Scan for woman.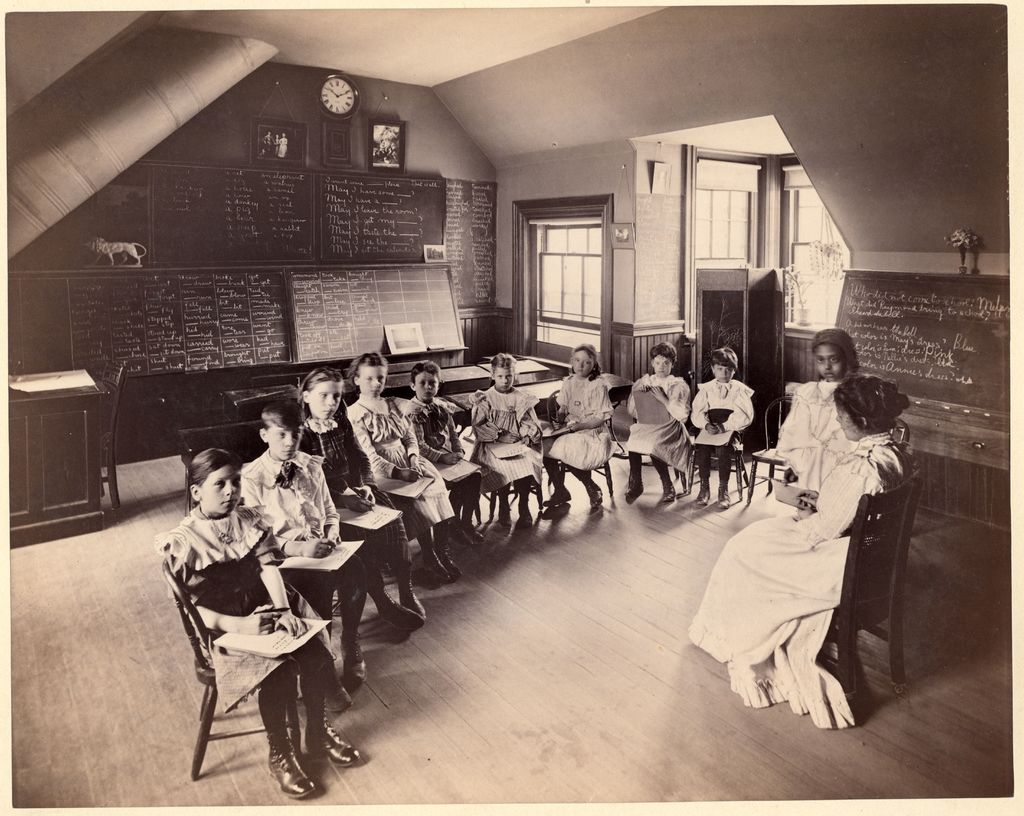
Scan result: 705/332/915/746.
